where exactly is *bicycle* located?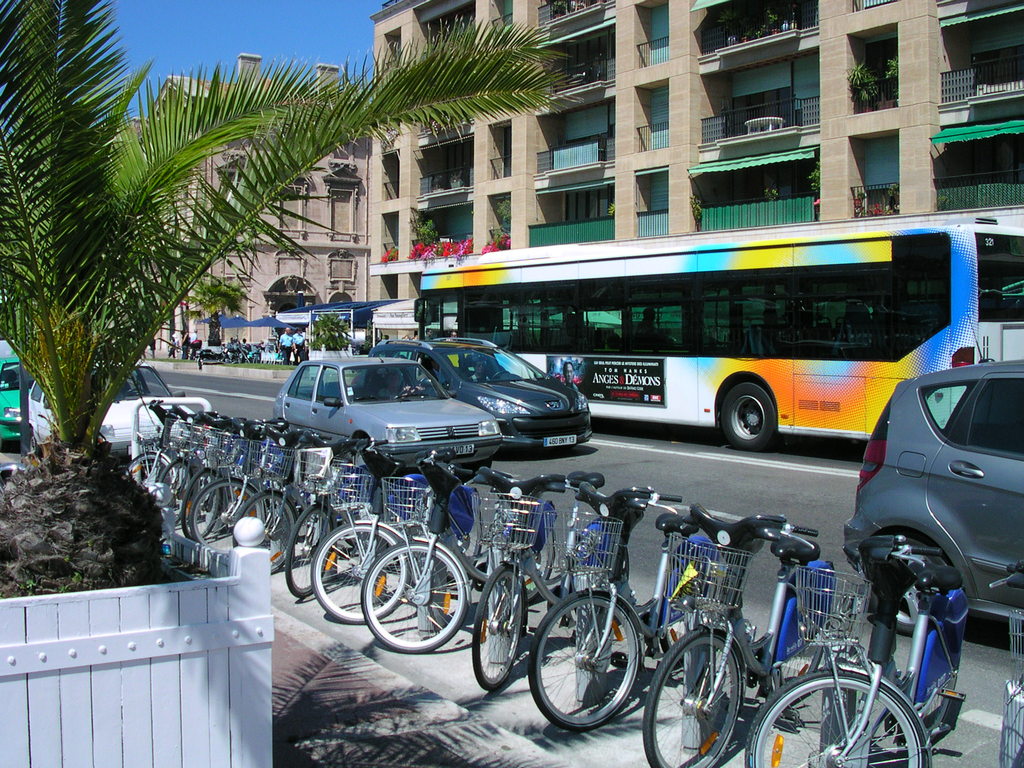
Its bounding box is box=[467, 475, 593, 702].
